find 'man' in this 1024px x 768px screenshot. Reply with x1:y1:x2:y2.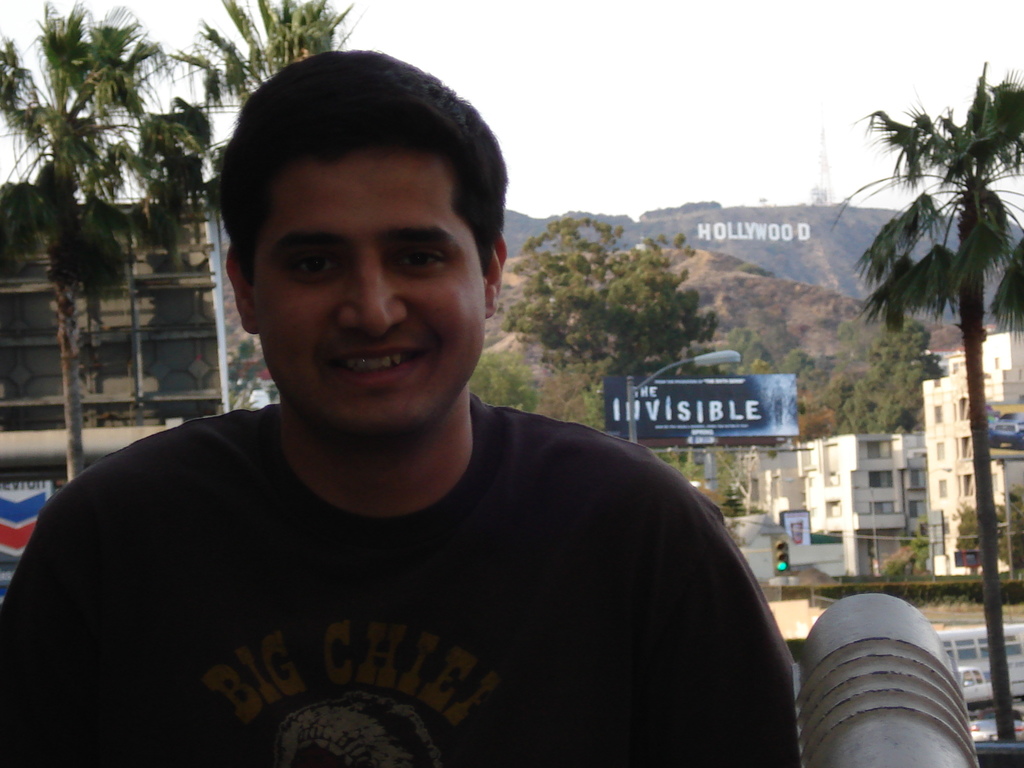
0:49:824:765.
